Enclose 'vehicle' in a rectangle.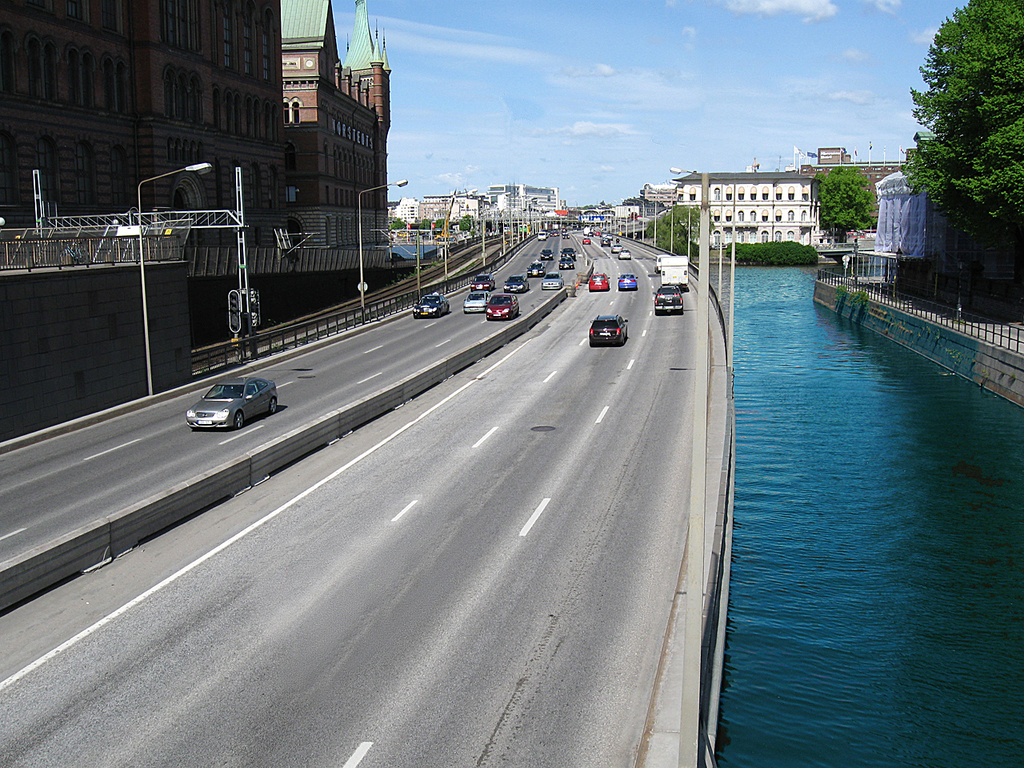
x1=469 y1=287 x2=489 y2=313.
